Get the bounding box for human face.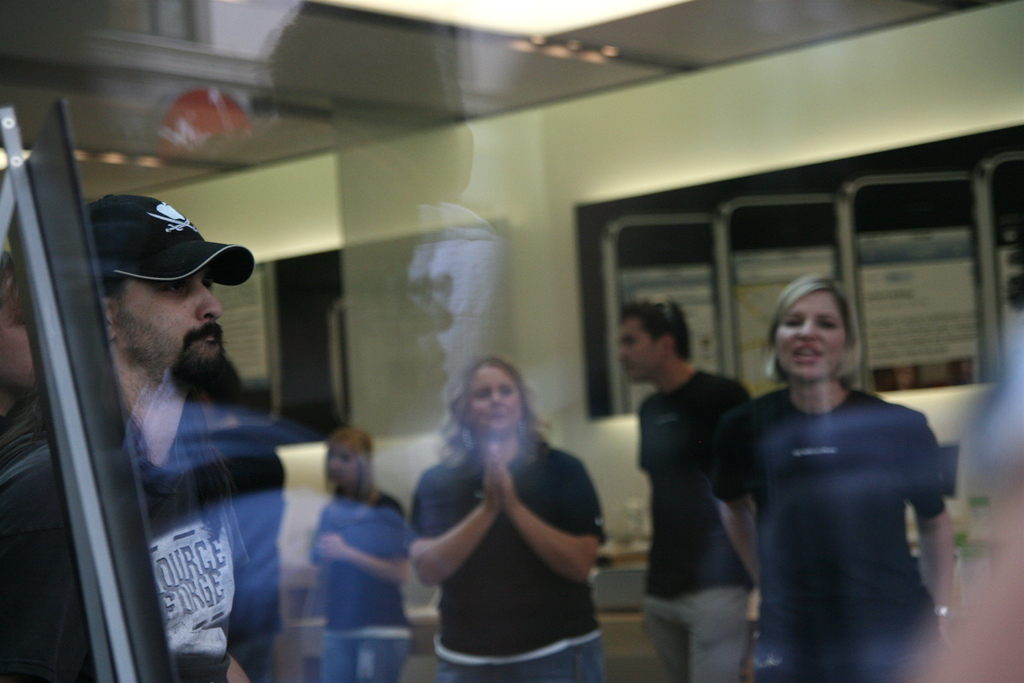
bbox=(329, 441, 356, 488).
